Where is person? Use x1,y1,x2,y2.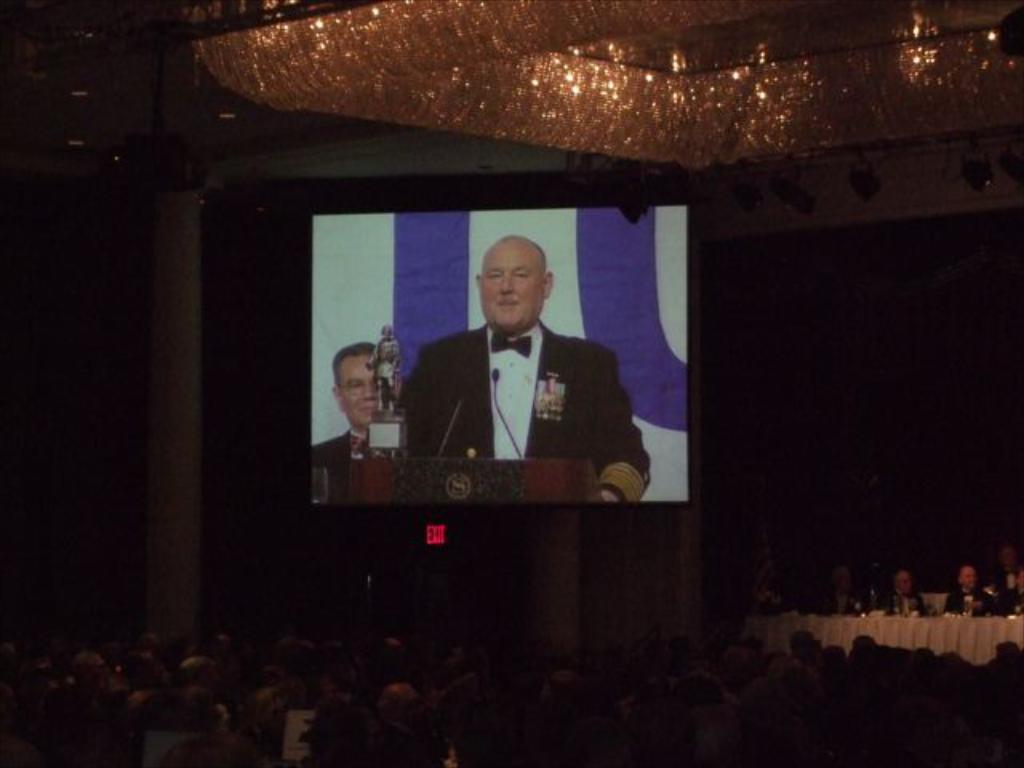
782,632,826,666.
